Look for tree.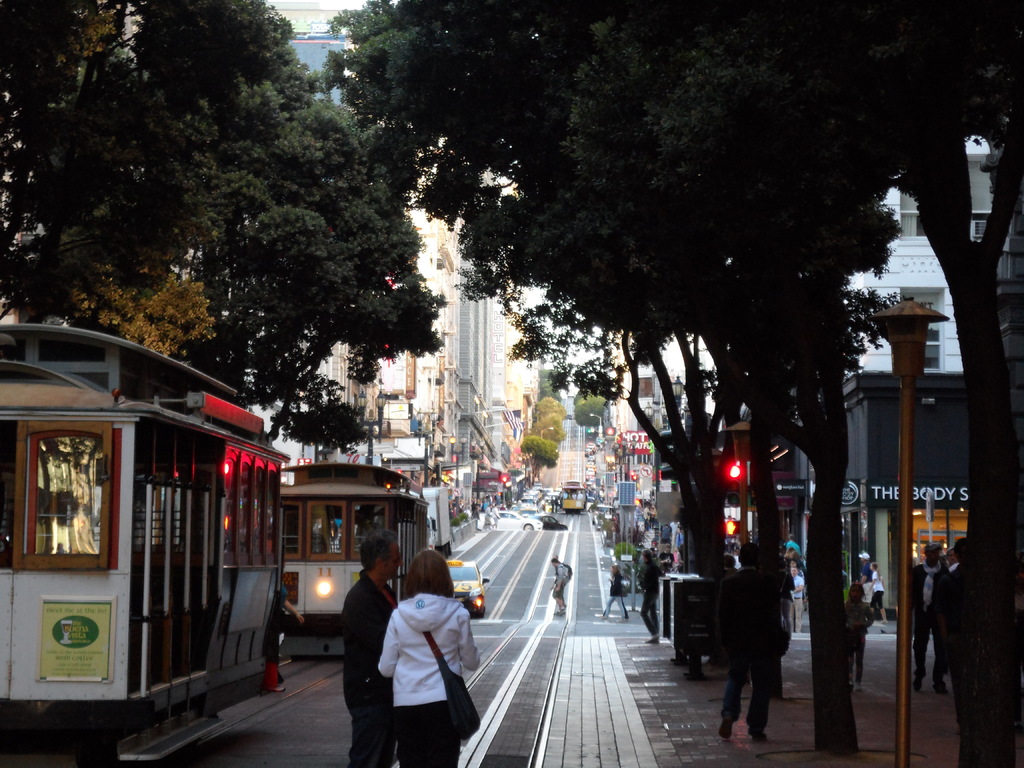
Found: x1=13, y1=0, x2=1023, y2=767.
